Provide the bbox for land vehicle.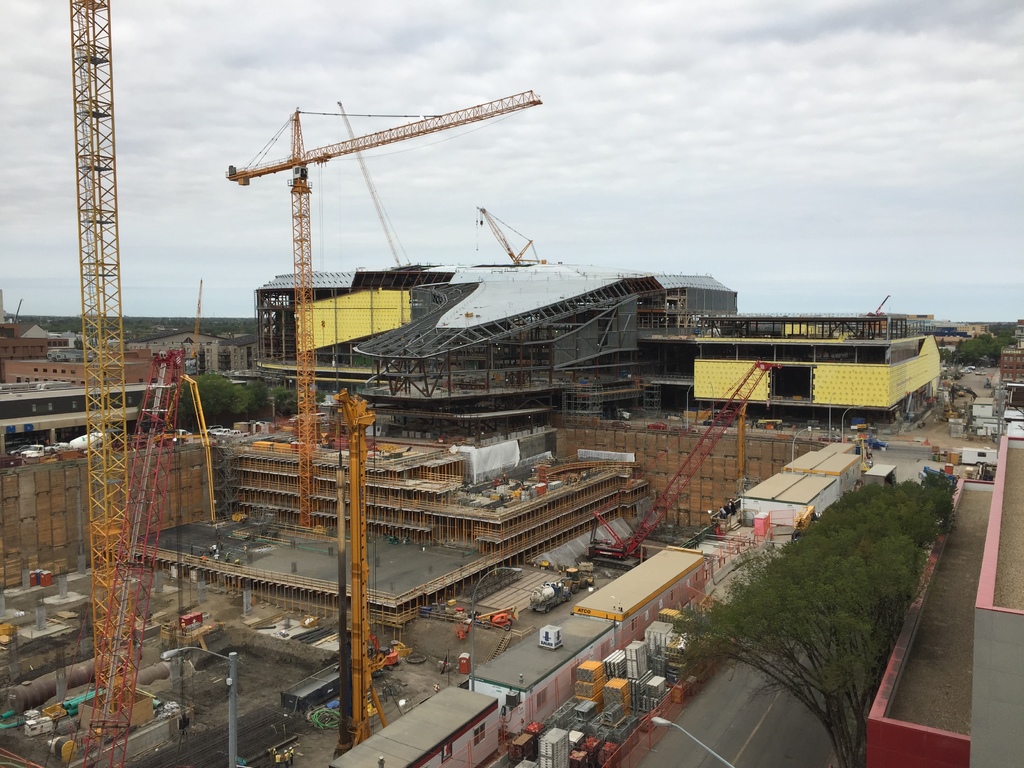
x1=650, y1=422, x2=666, y2=428.
